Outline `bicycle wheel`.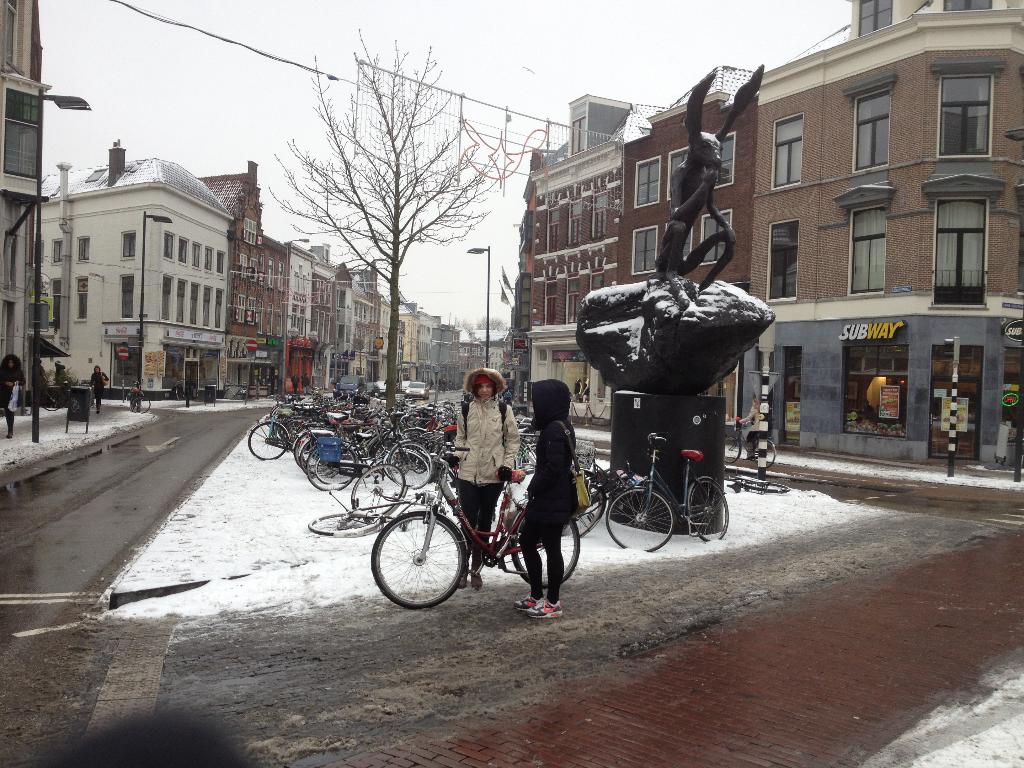
Outline: 372,508,465,611.
